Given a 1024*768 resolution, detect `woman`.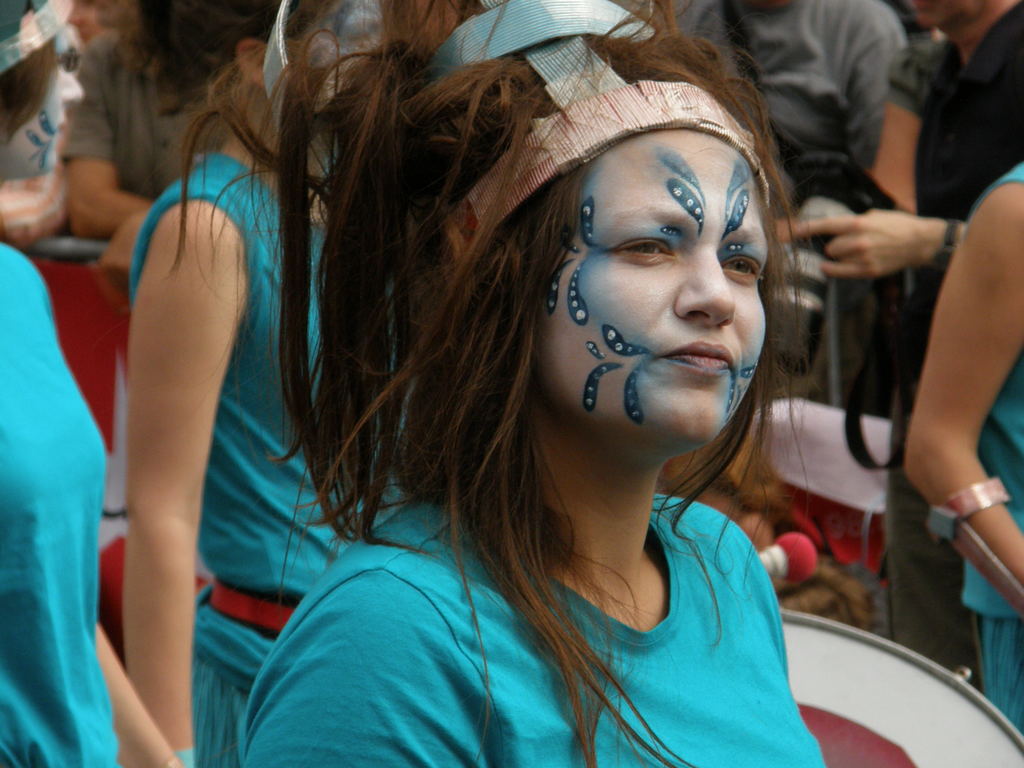
223, 39, 864, 758.
